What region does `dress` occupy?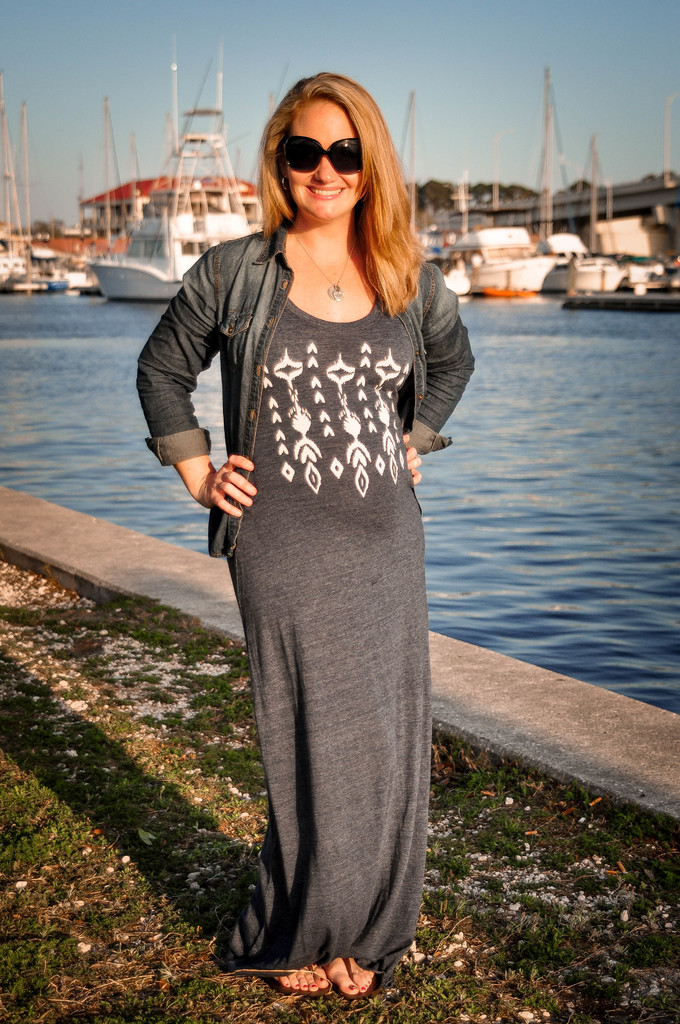
left=216, top=297, right=435, bottom=968.
